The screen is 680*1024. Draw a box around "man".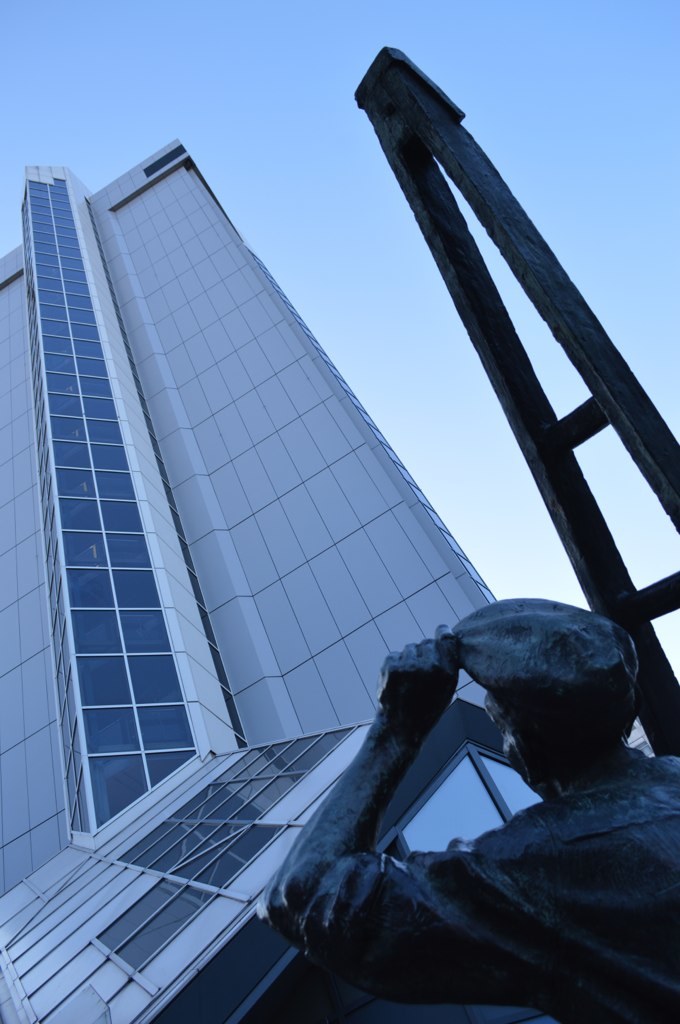
locate(260, 596, 679, 1023).
